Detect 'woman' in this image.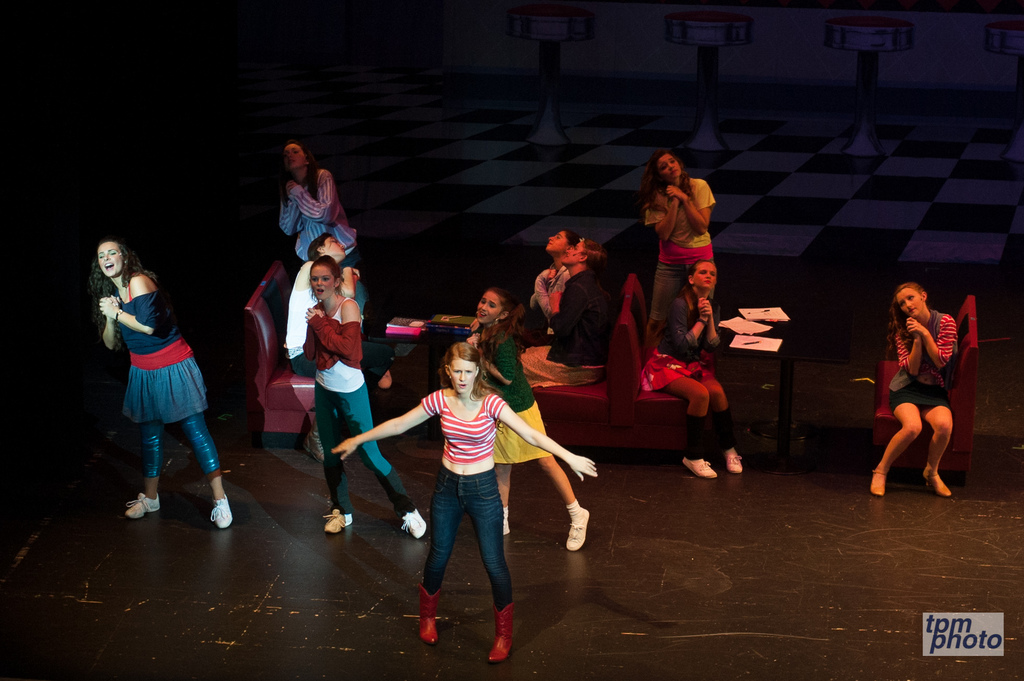
Detection: [516, 229, 583, 325].
